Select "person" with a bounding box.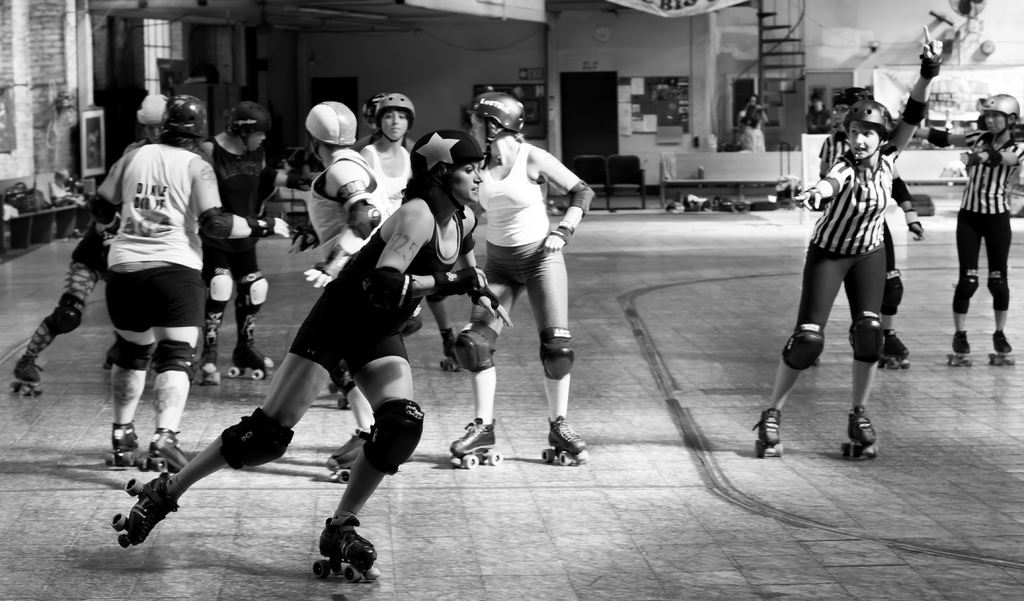
(342, 84, 435, 233).
